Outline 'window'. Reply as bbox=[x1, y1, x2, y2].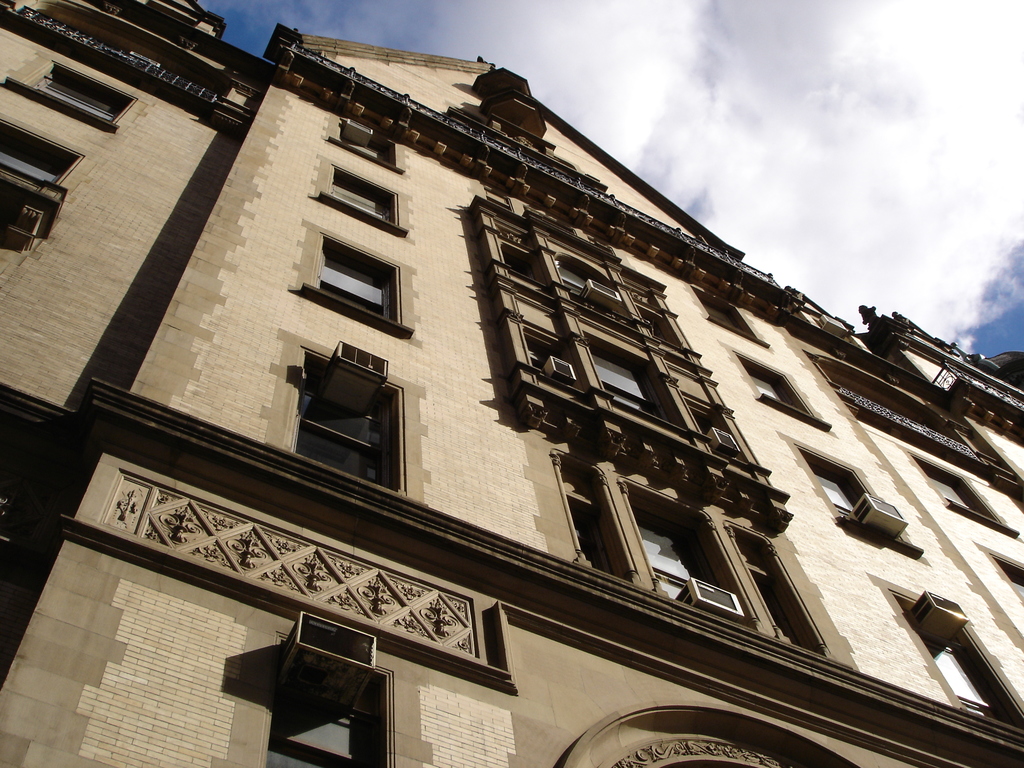
bbox=[334, 120, 397, 167].
